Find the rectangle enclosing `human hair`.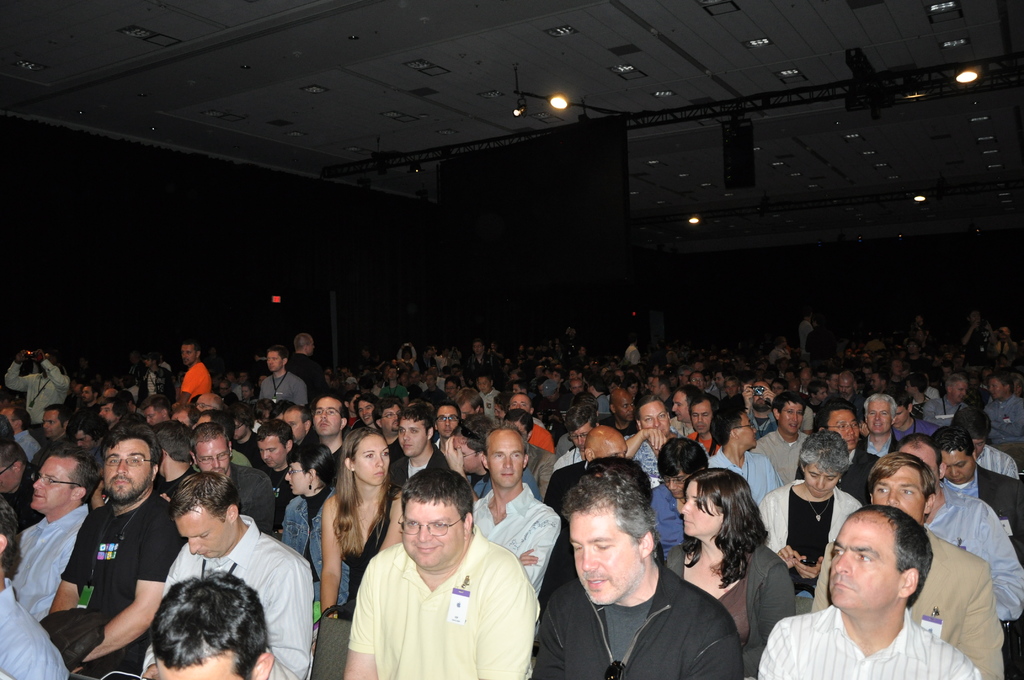
l=653, t=435, r=707, b=477.
